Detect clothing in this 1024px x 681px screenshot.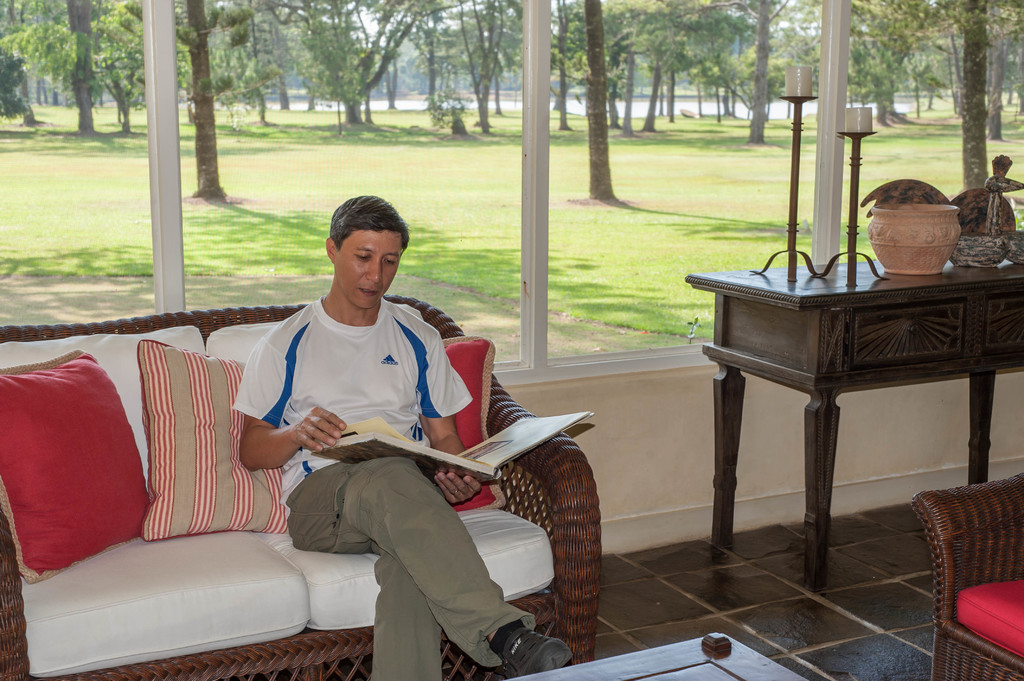
Detection: [213, 255, 552, 640].
